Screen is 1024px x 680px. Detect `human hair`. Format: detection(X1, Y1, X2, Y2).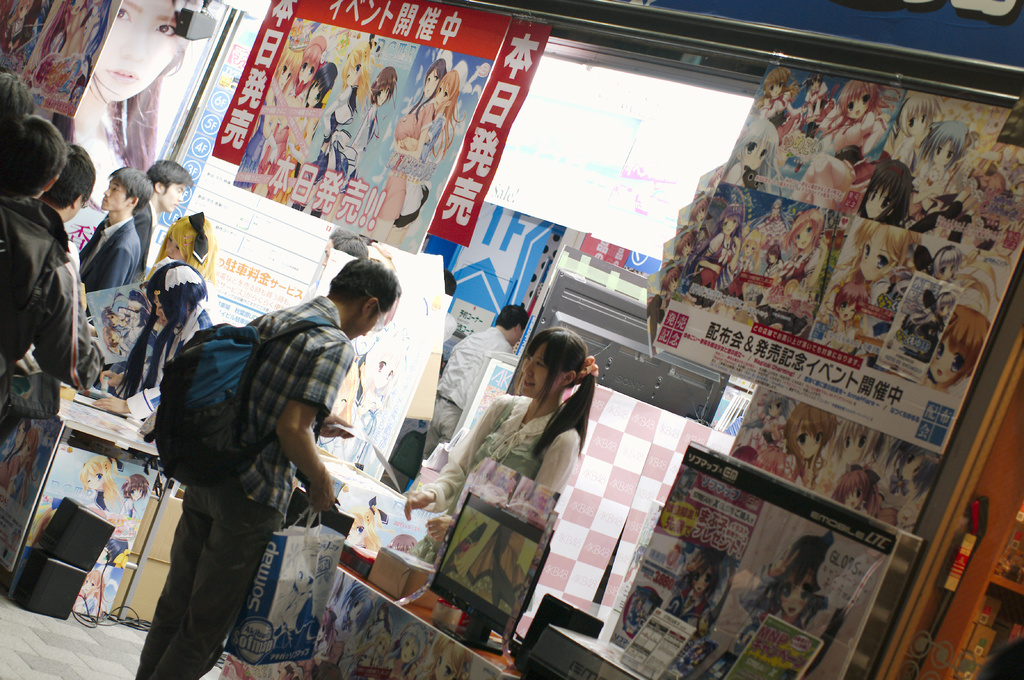
detection(752, 65, 801, 113).
